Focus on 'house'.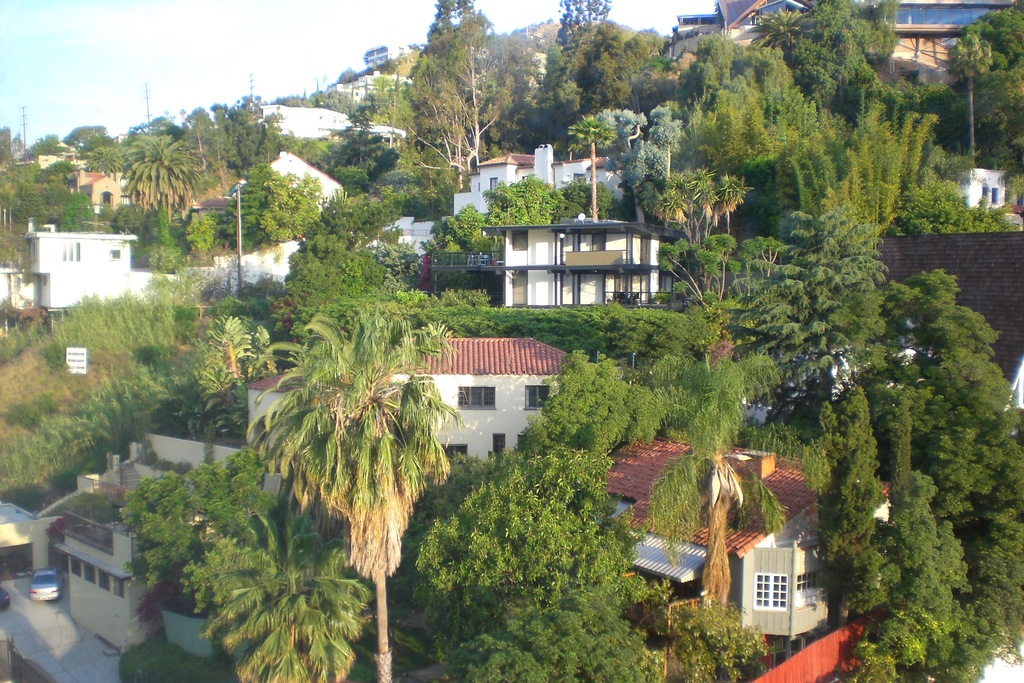
Focused at locate(49, 428, 268, 653).
